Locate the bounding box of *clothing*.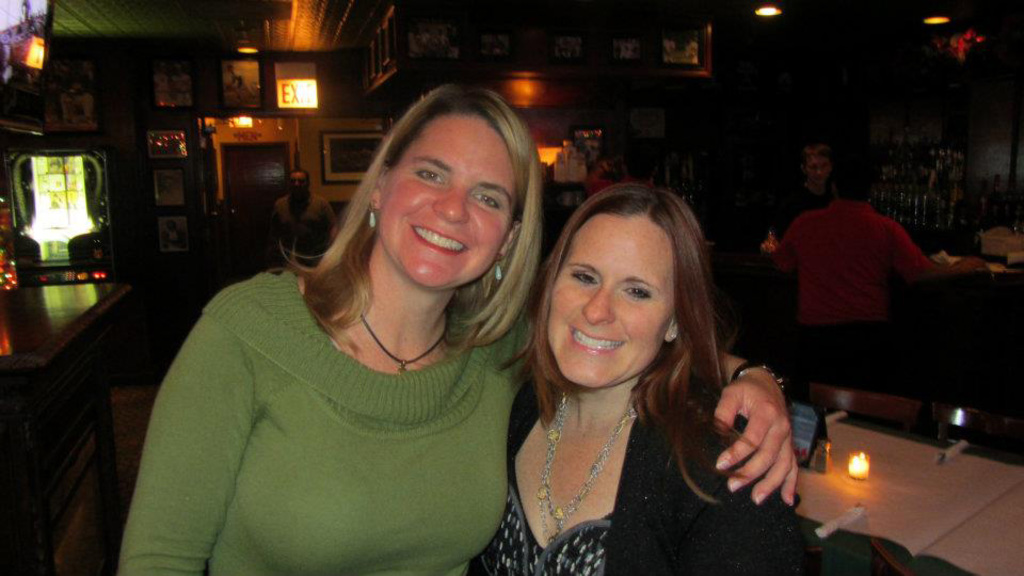
Bounding box: [762, 181, 819, 235].
